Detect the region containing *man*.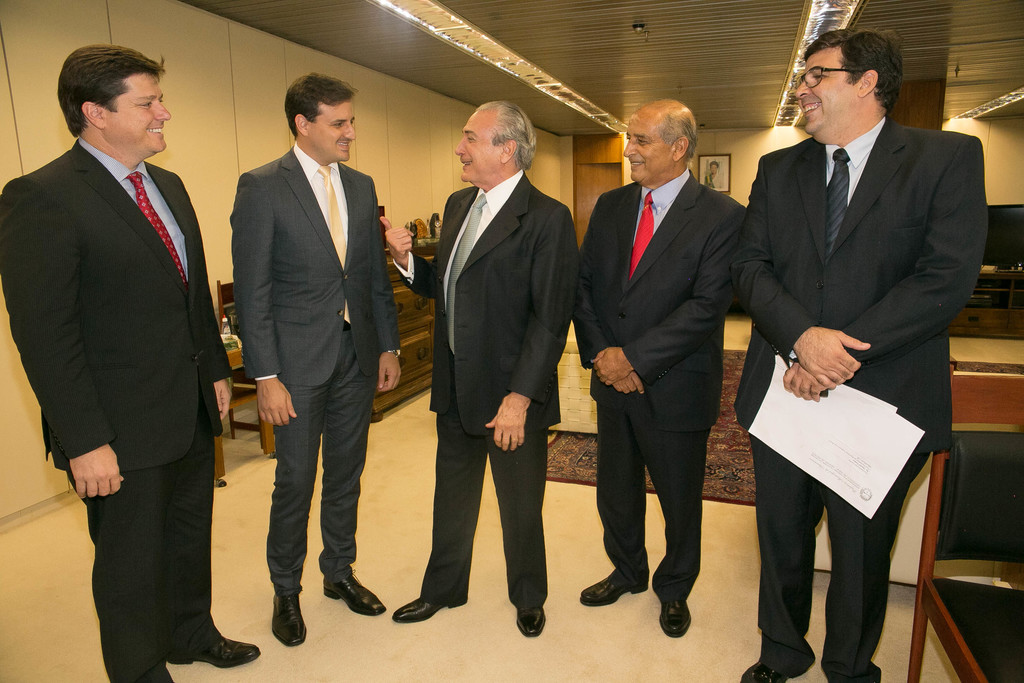
222:66:393:646.
